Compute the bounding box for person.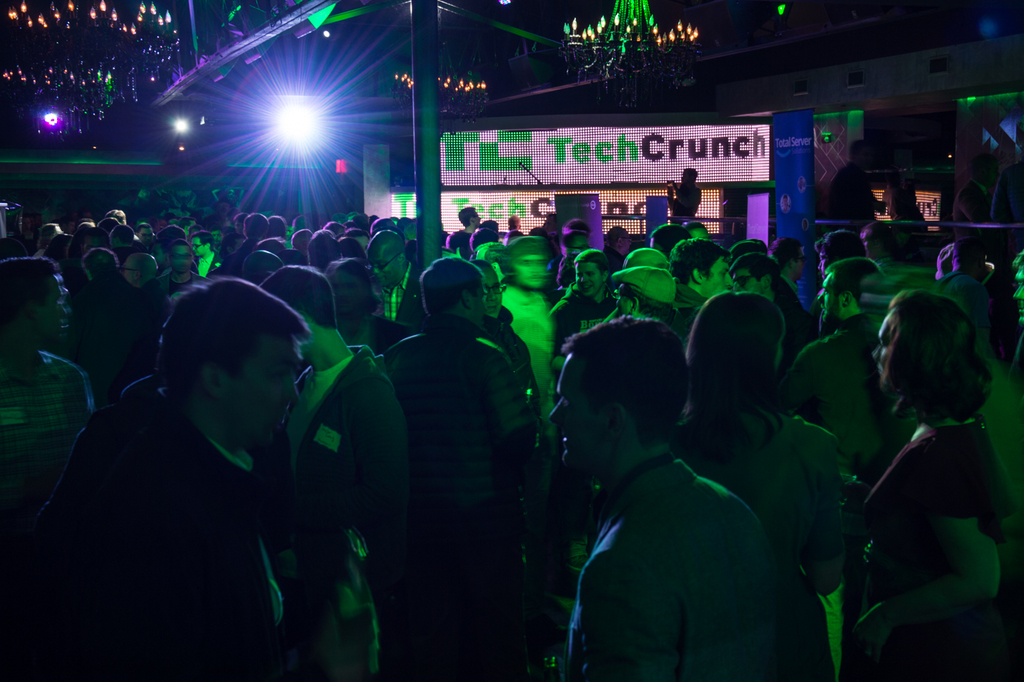
{"left": 608, "top": 268, "right": 678, "bottom": 323}.
